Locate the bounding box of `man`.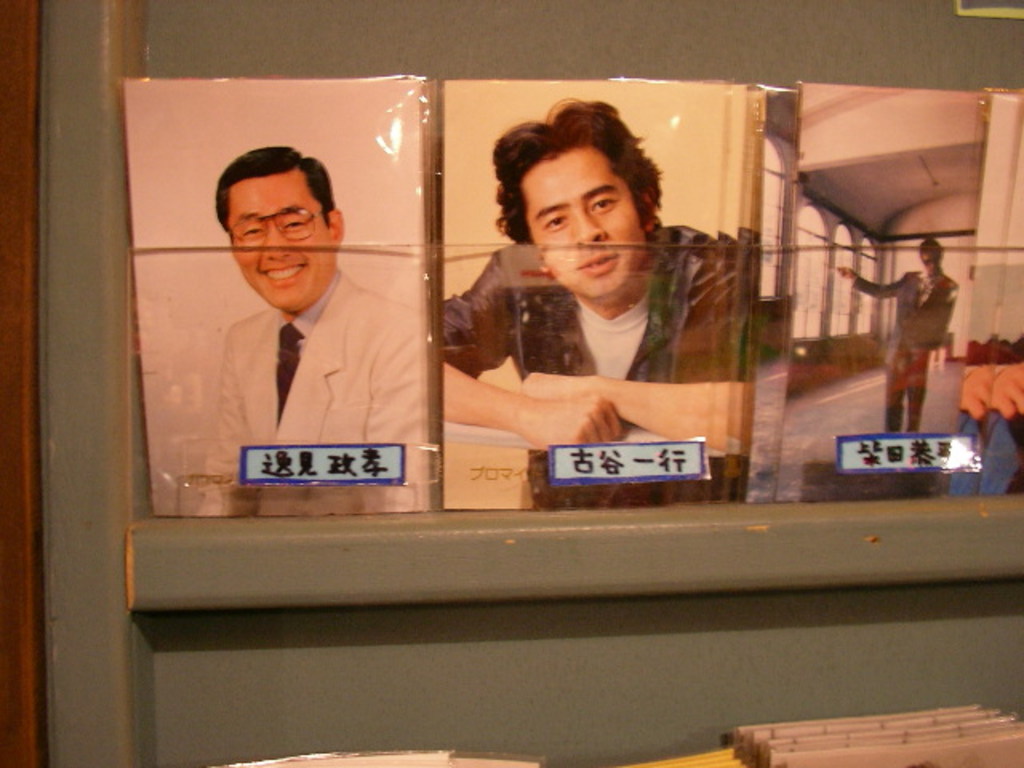
Bounding box: <box>443,101,747,512</box>.
